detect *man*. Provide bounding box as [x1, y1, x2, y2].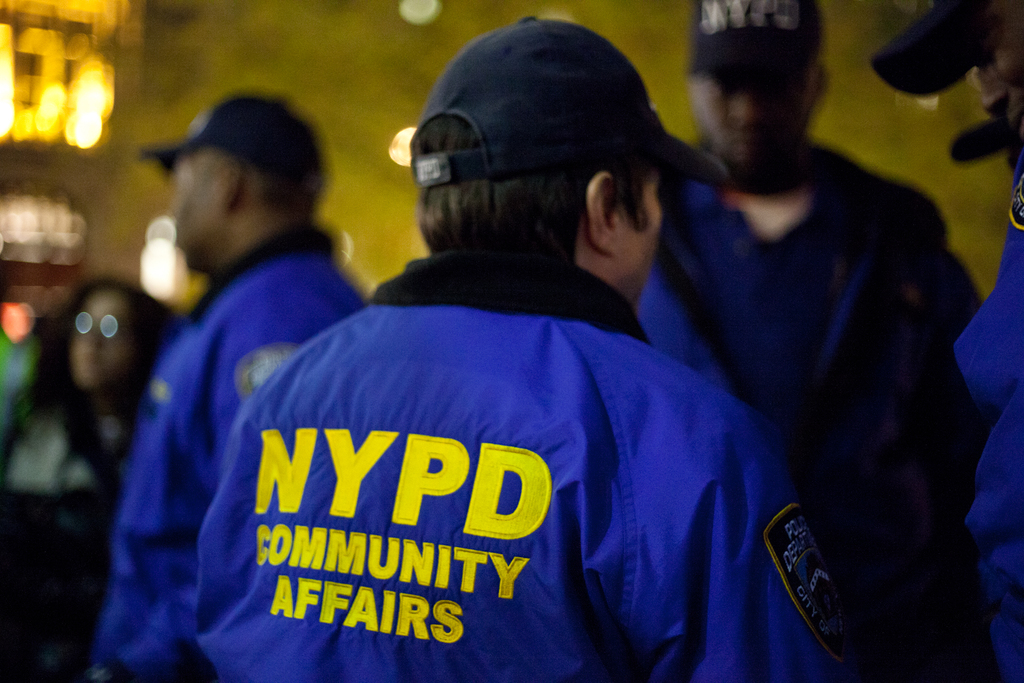
[191, 13, 856, 682].
